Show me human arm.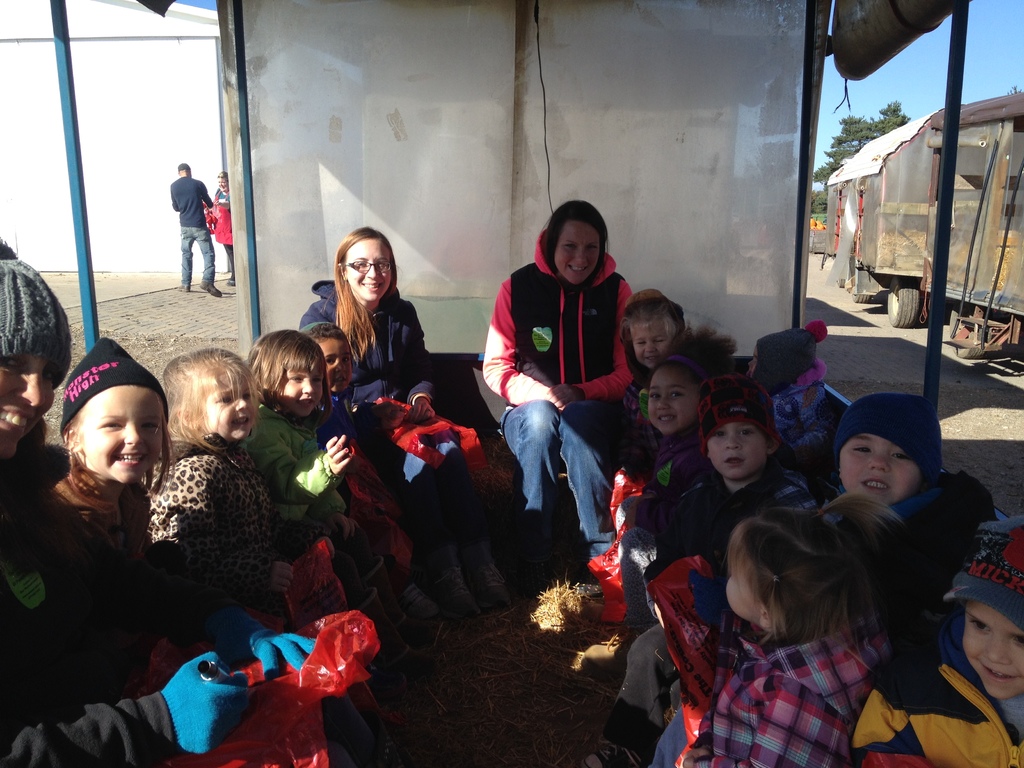
human arm is here: 482,283,554,408.
